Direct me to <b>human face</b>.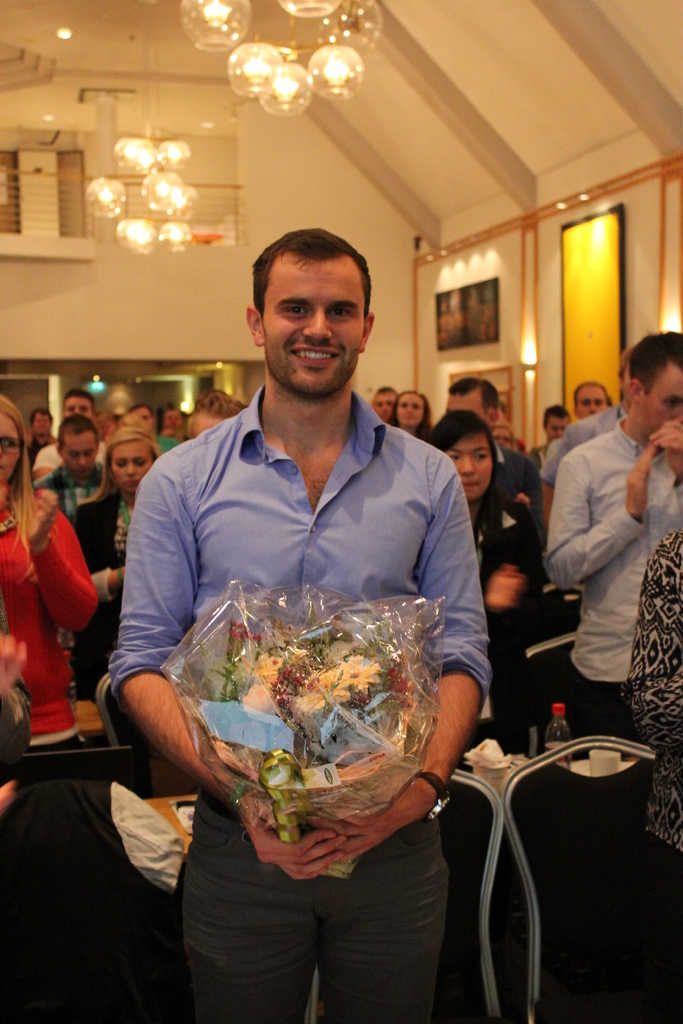
Direction: 193 412 222 433.
